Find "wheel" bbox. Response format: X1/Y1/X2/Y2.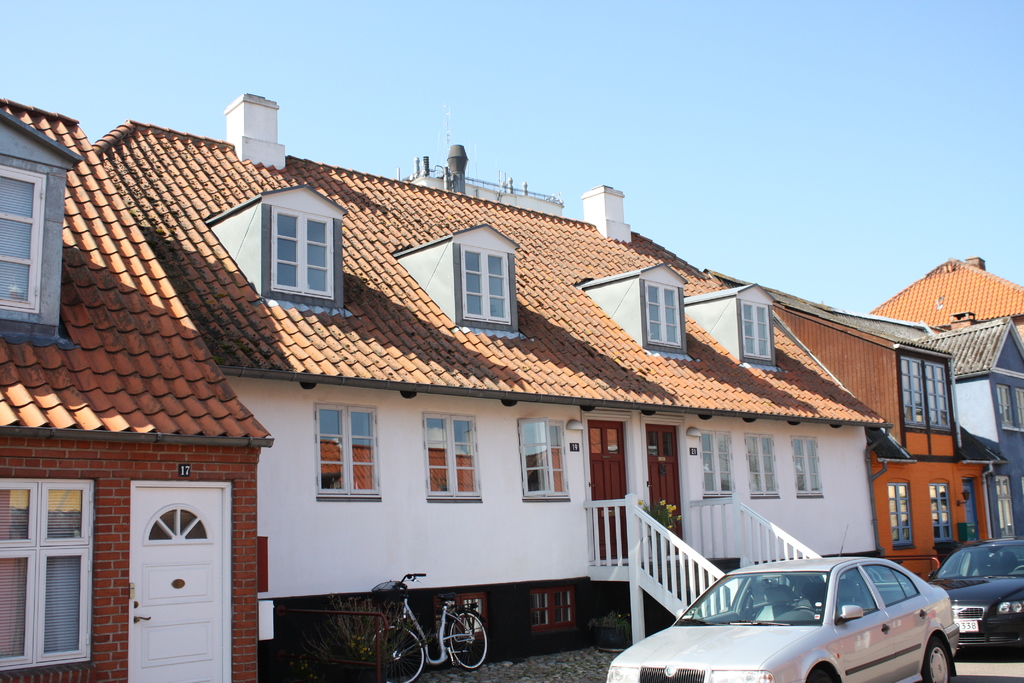
445/612/493/668.
